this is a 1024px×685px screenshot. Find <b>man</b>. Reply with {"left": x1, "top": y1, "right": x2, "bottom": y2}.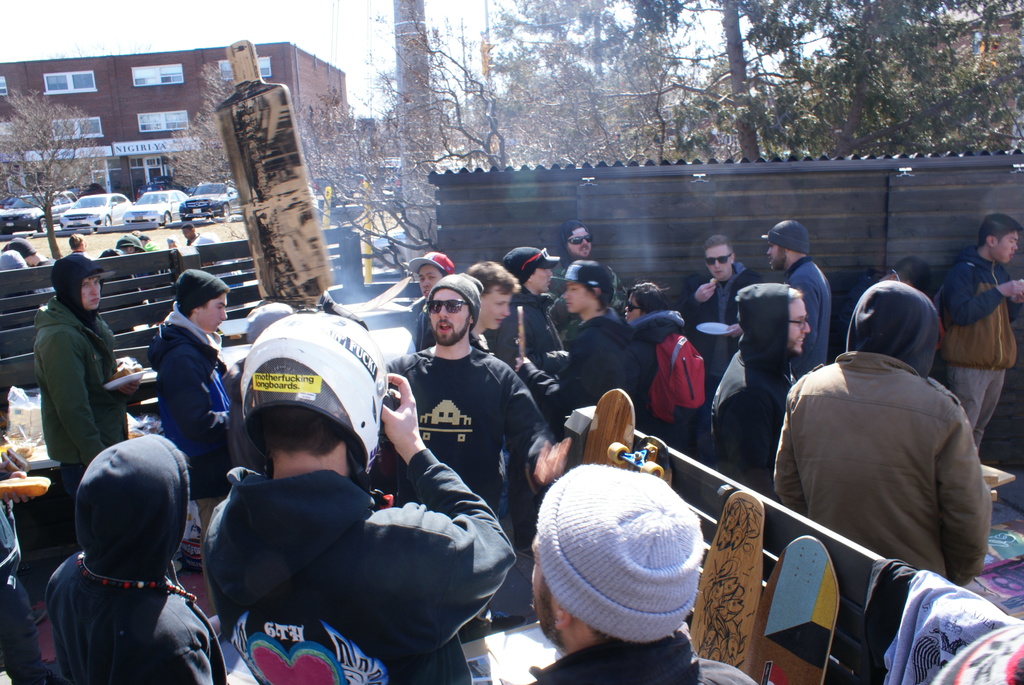
{"left": 150, "top": 266, "right": 234, "bottom": 436}.
